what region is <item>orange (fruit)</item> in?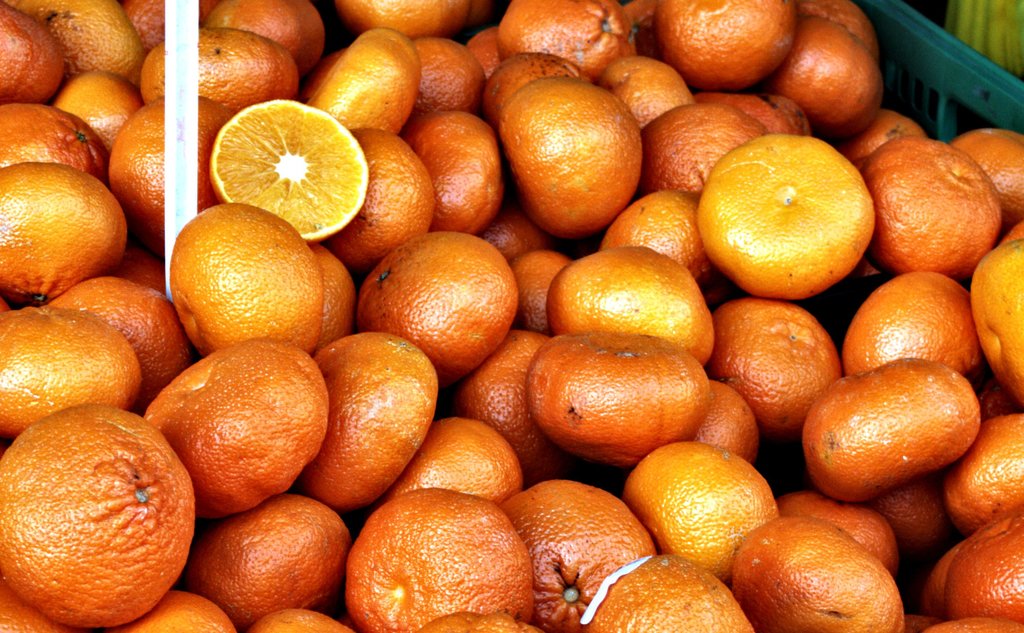
(463,31,502,91).
